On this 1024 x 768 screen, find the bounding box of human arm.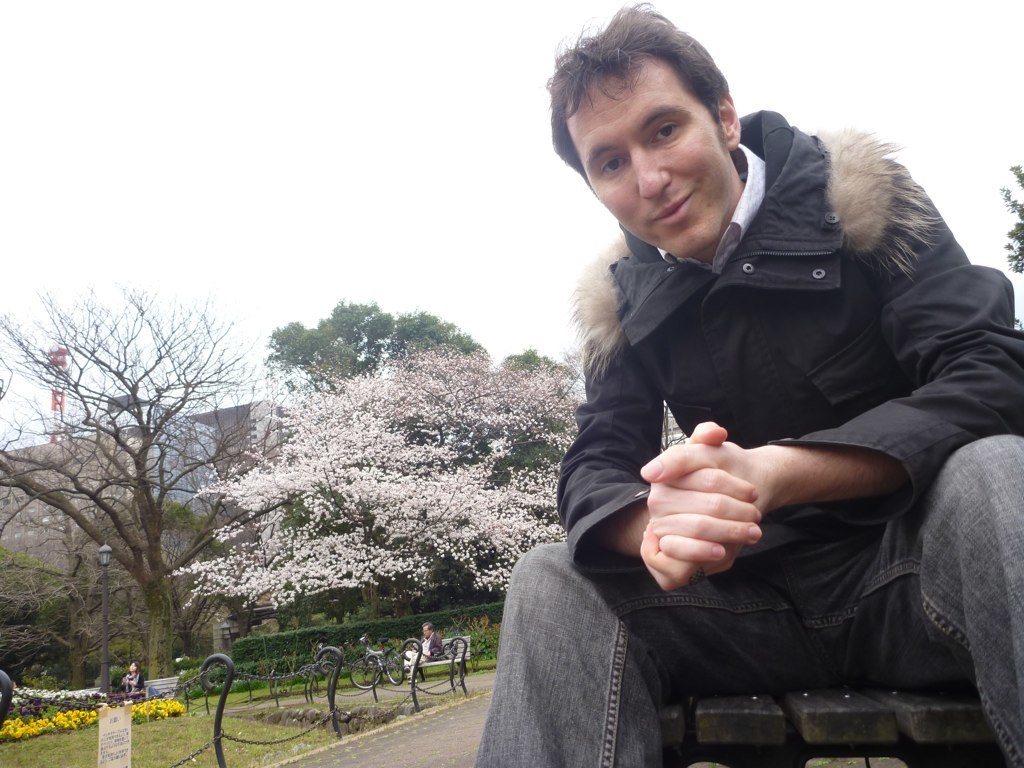
Bounding box: left=533, top=246, right=703, bottom=607.
